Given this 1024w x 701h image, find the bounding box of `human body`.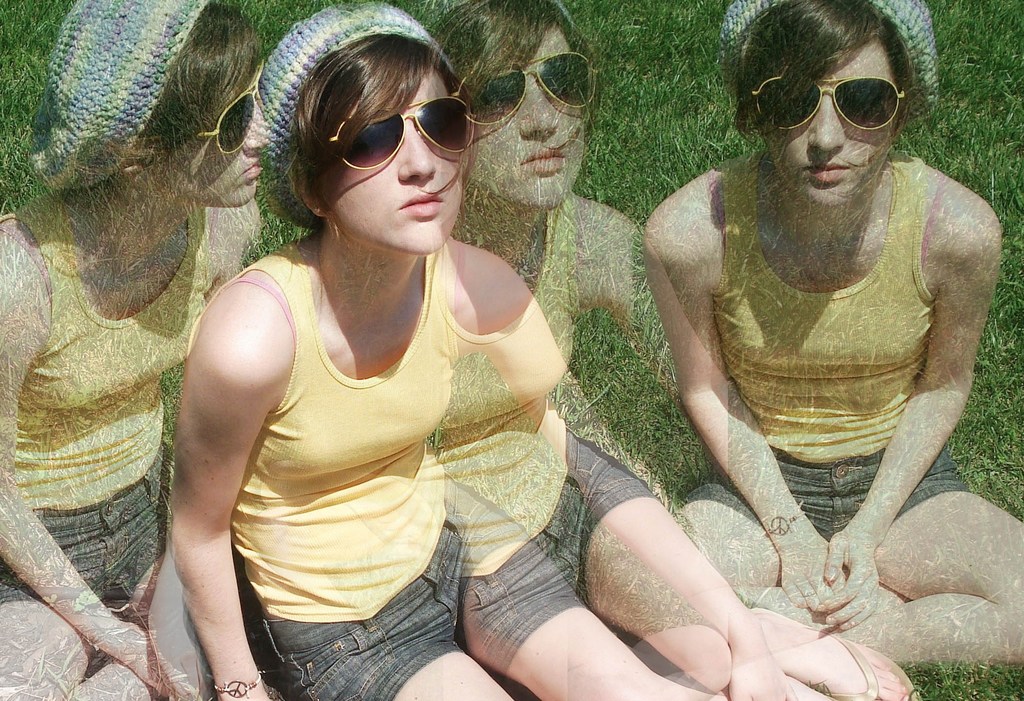
0:0:275:700.
